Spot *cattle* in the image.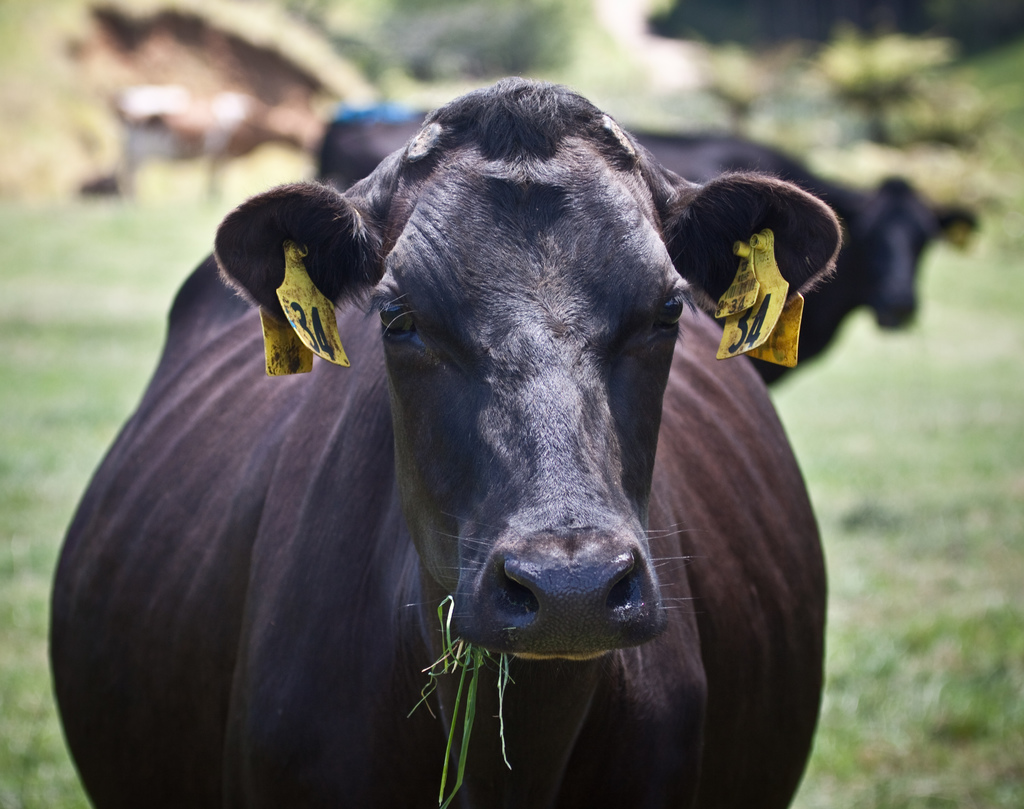
*cattle* found at BBox(310, 101, 982, 393).
